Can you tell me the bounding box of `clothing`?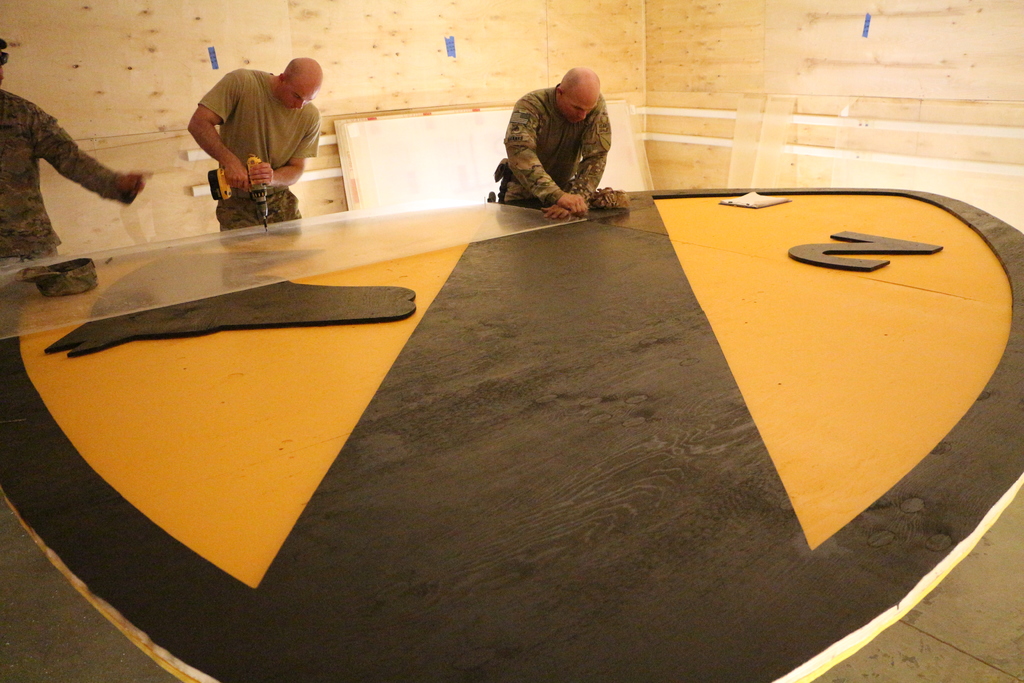
select_region(197, 67, 322, 238).
